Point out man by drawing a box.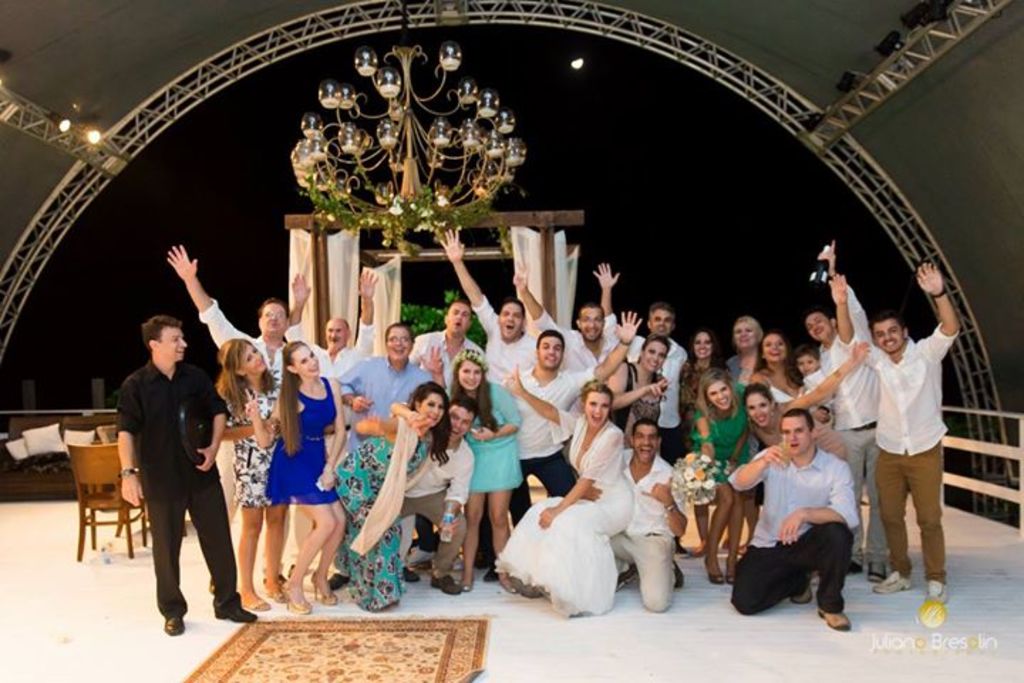
115 313 257 636.
